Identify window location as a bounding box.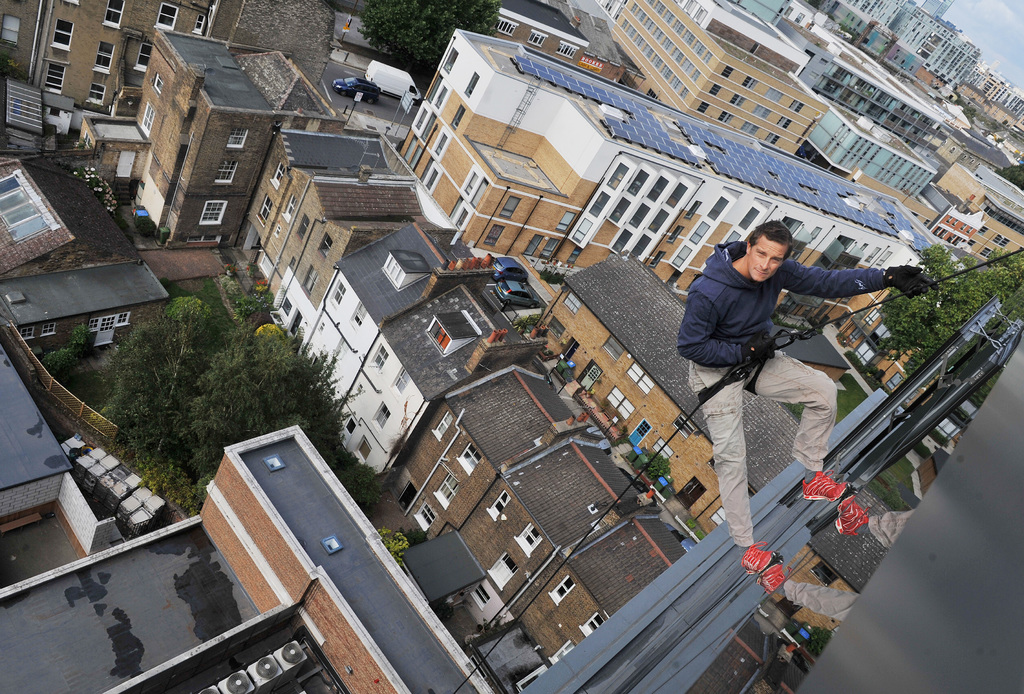
[left=561, top=291, right=585, bottom=315].
